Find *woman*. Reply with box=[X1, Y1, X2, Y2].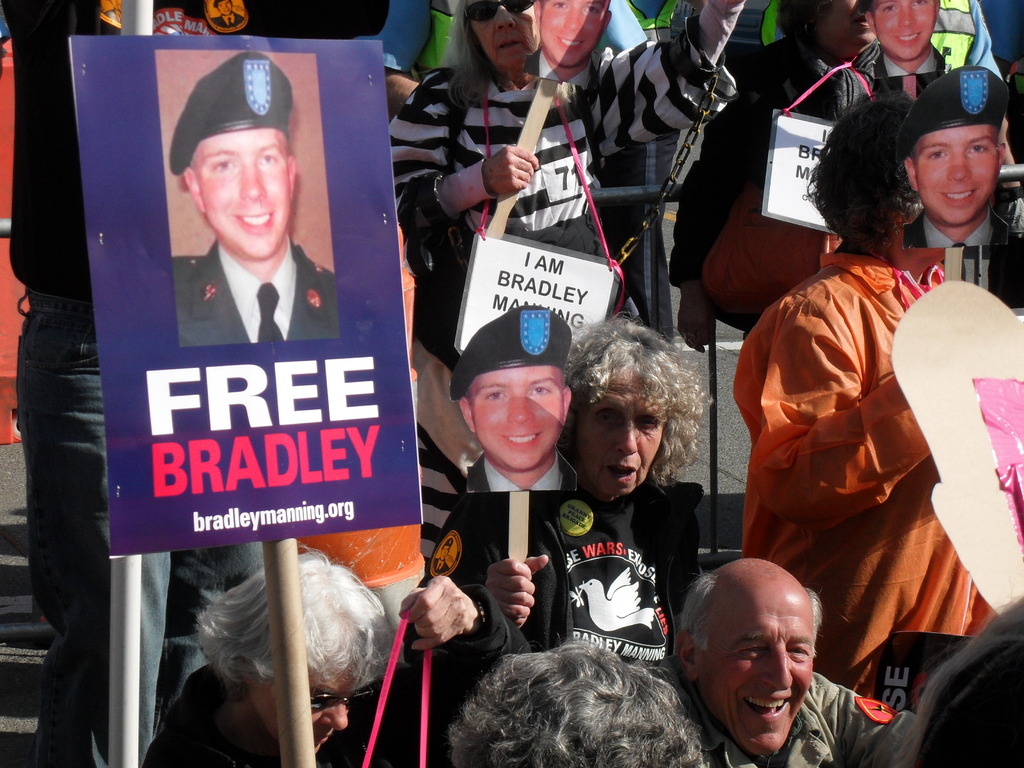
box=[668, 0, 886, 346].
